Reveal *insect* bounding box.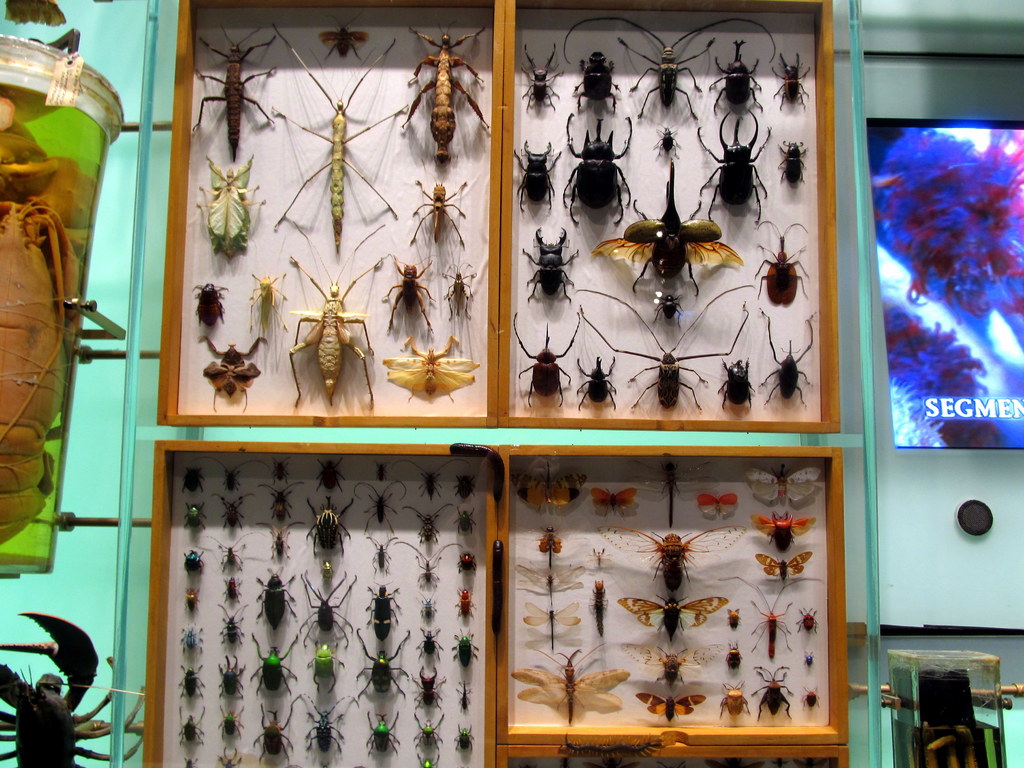
Revealed: bbox=[706, 40, 764, 114].
